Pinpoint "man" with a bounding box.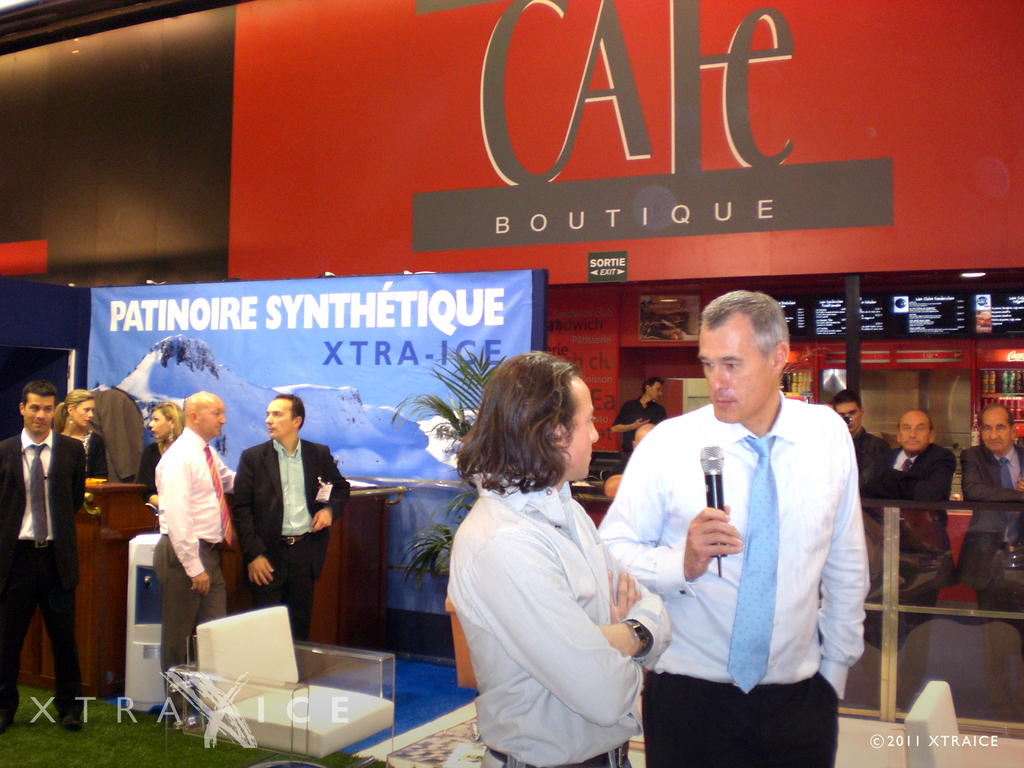
locate(957, 404, 1023, 566).
